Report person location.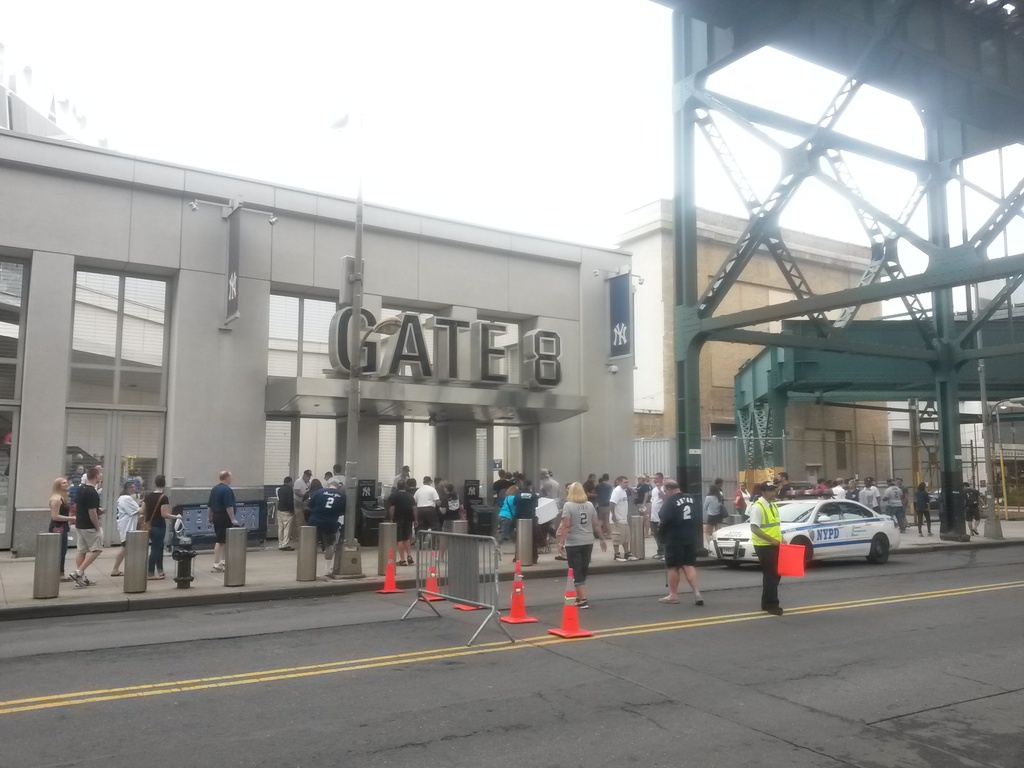
Report: detection(698, 484, 724, 540).
